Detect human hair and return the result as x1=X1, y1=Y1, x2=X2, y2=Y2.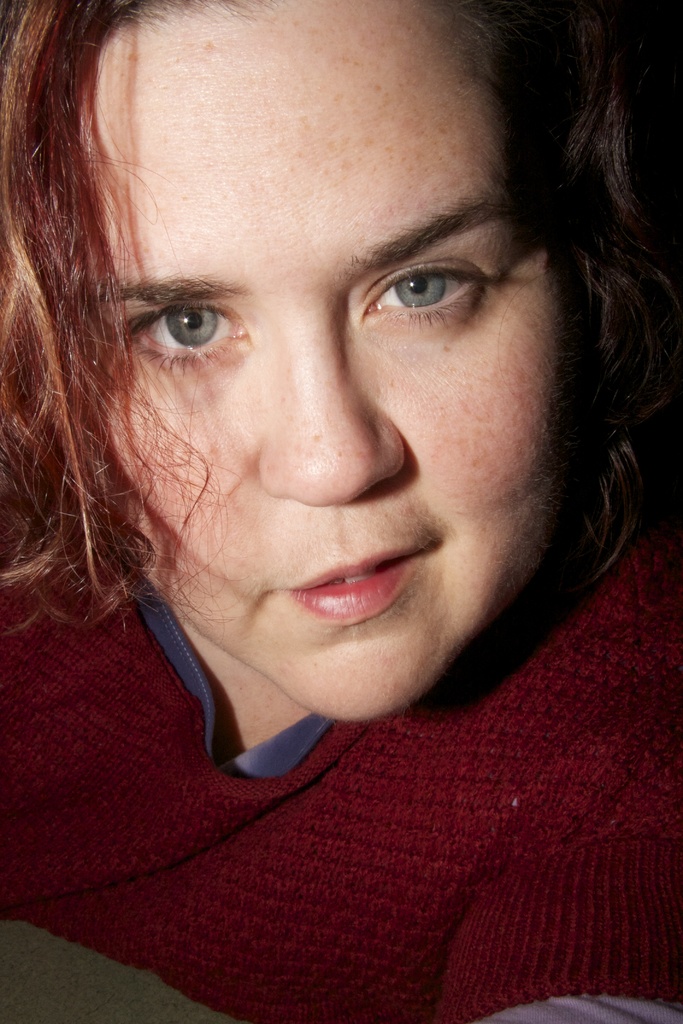
x1=0, y1=2, x2=674, y2=698.
